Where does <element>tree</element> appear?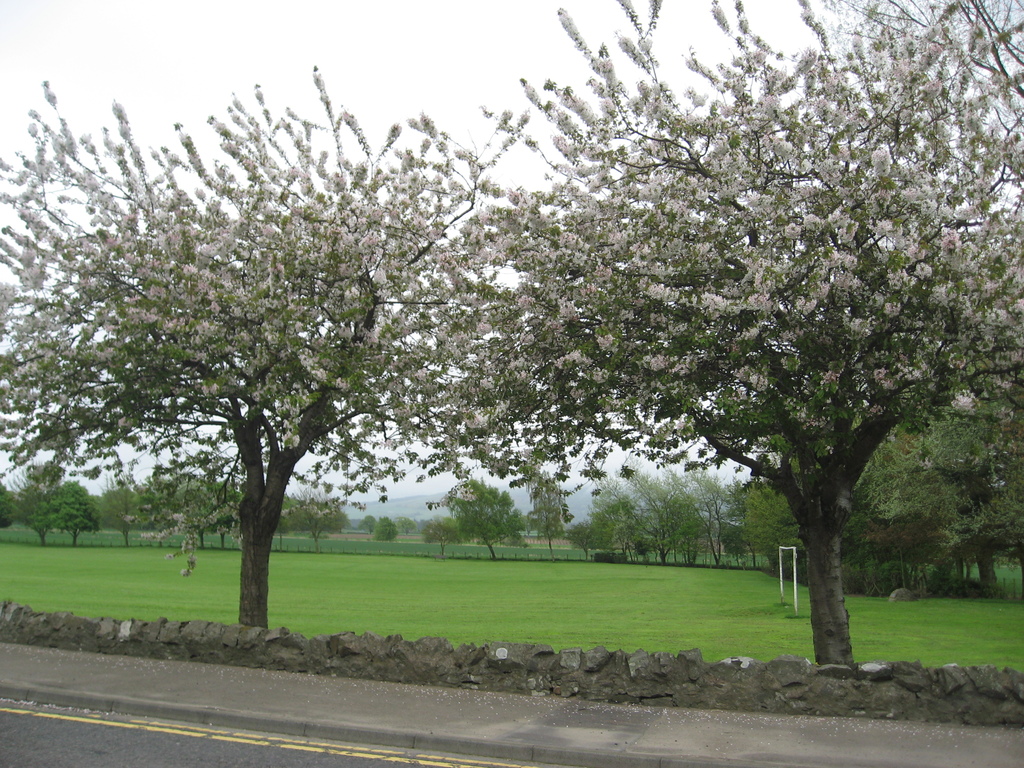
Appears at [x1=61, y1=93, x2=594, y2=658].
